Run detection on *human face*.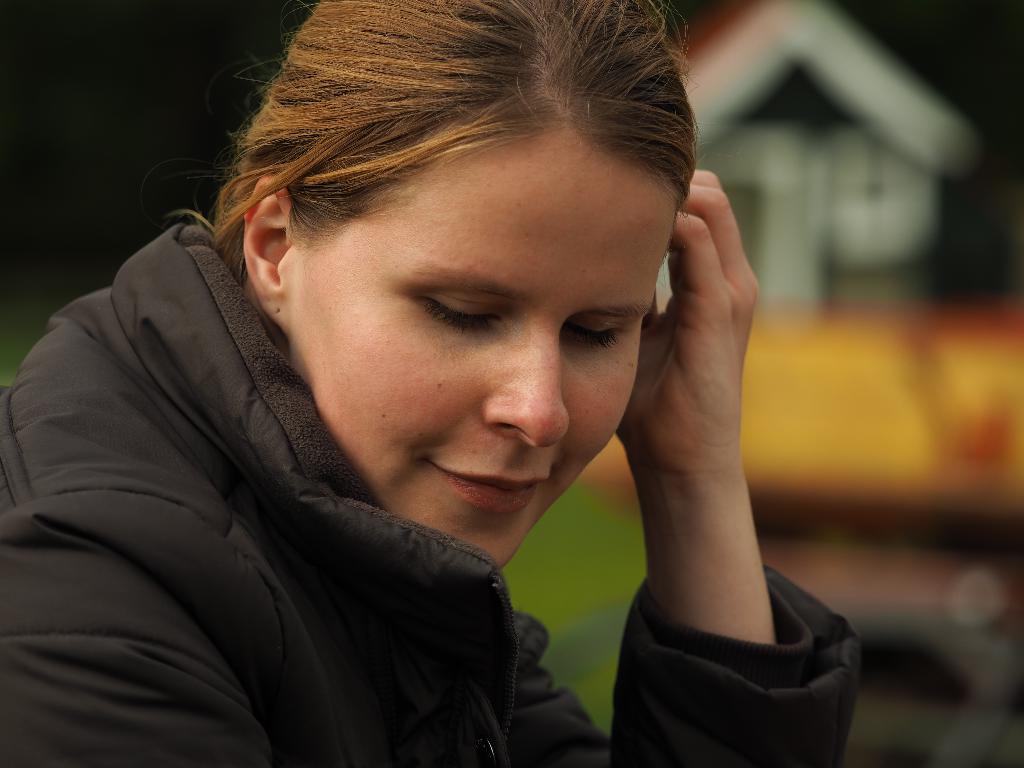
Result: select_region(297, 132, 687, 568).
